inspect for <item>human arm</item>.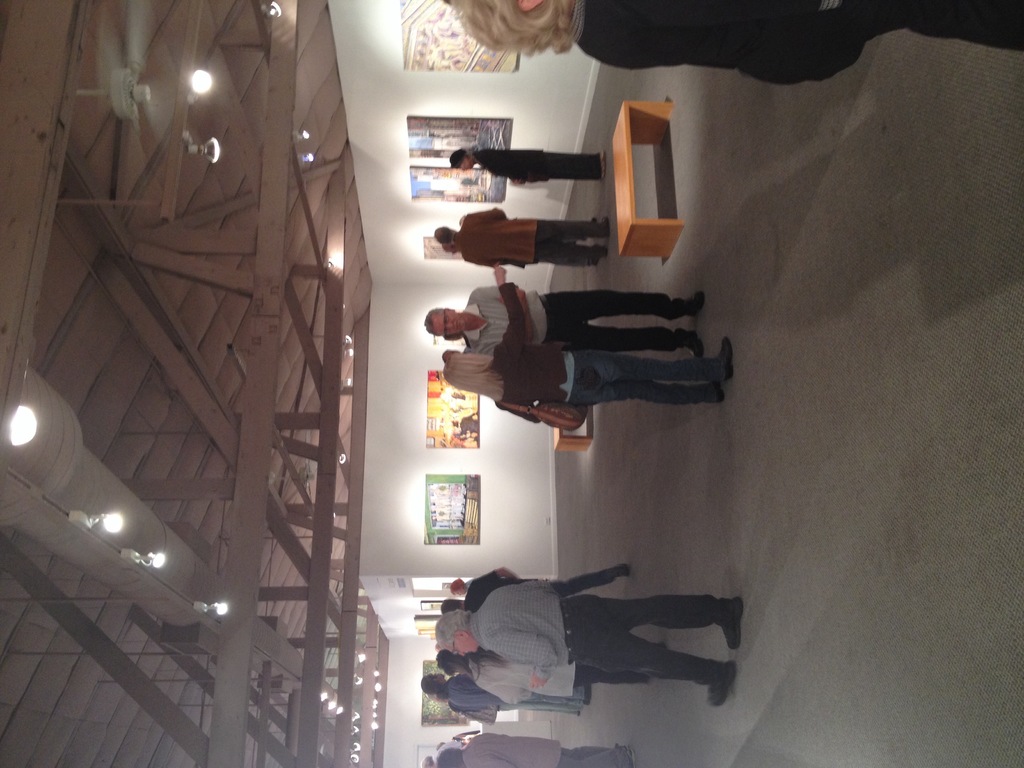
Inspection: select_region(493, 262, 531, 357).
